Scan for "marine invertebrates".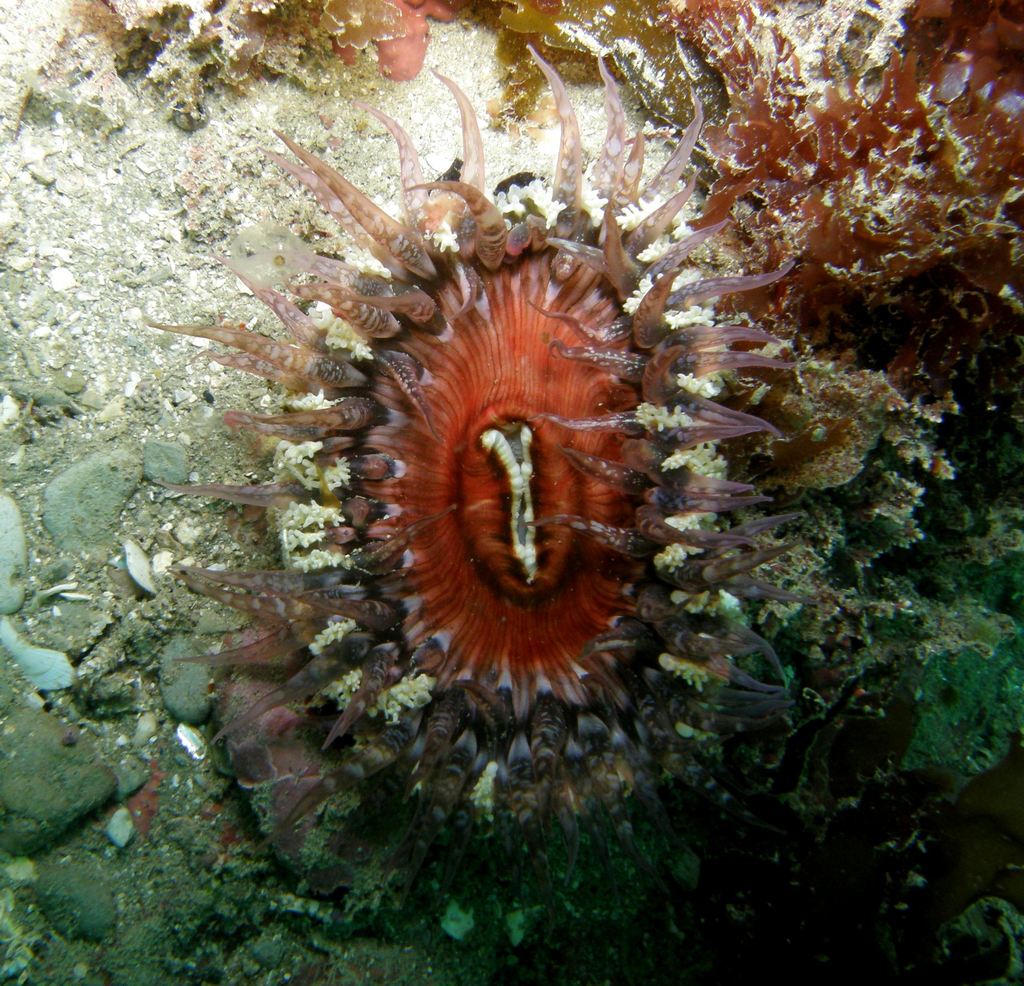
Scan result: [x1=663, y1=0, x2=1015, y2=398].
